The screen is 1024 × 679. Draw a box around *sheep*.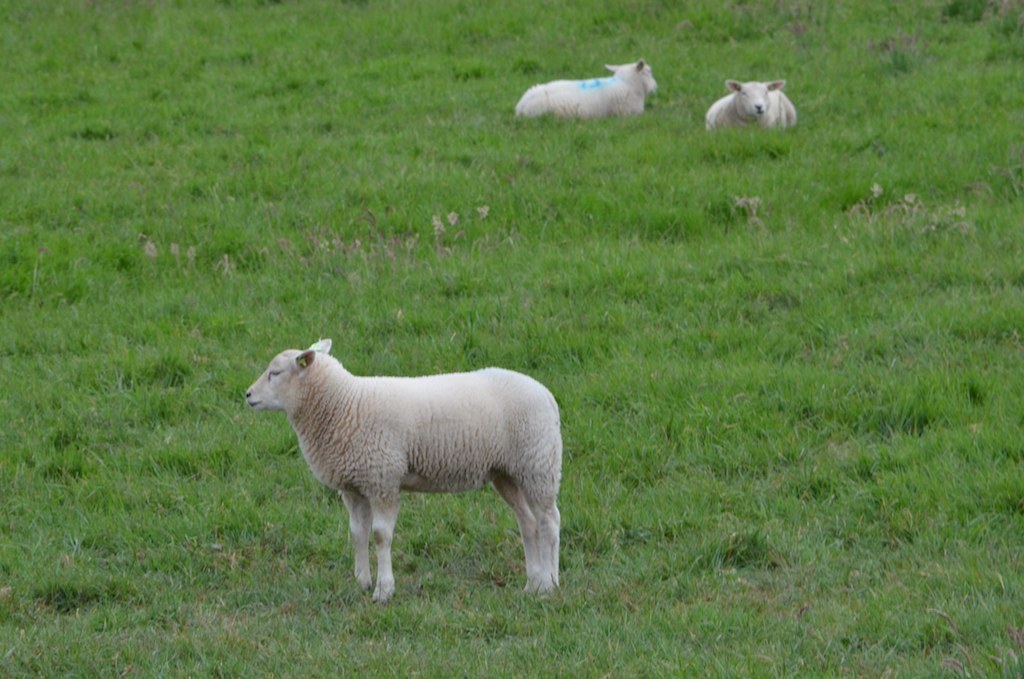
<bbox>517, 64, 659, 114</bbox>.
